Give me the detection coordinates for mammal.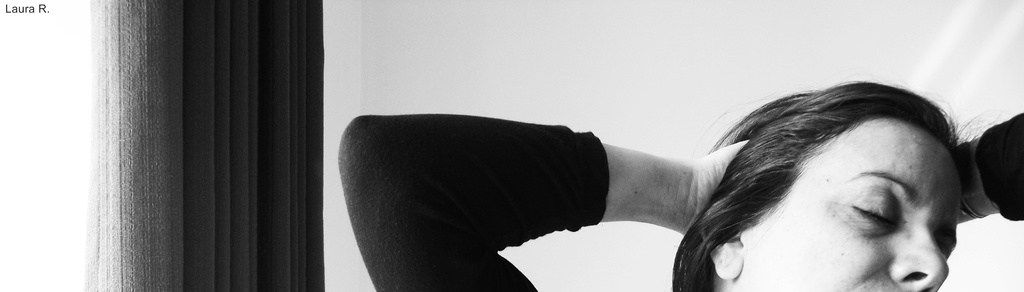
x1=349, y1=80, x2=999, y2=279.
